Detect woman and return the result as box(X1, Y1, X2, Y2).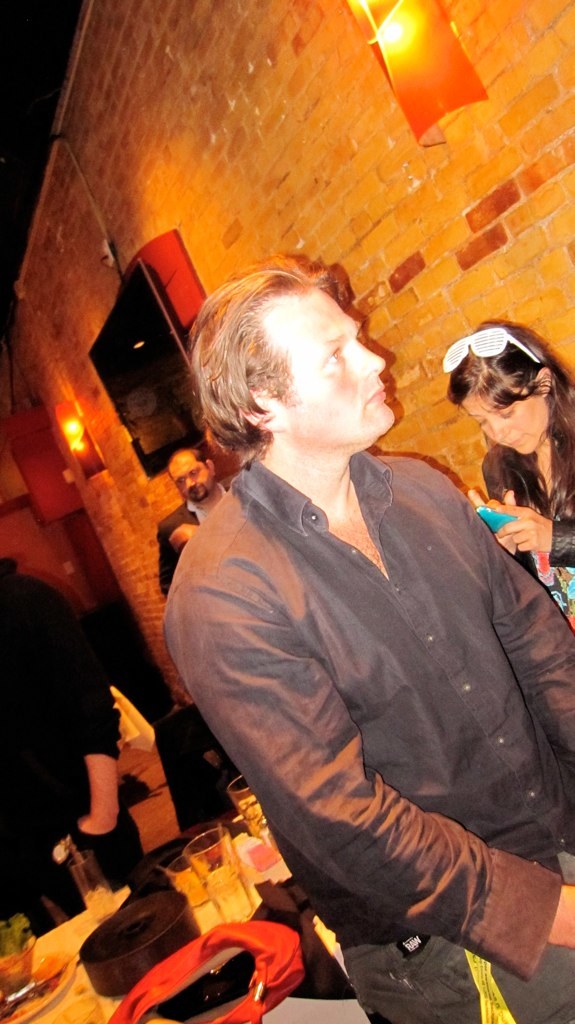
box(461, 324, 574, 580).
